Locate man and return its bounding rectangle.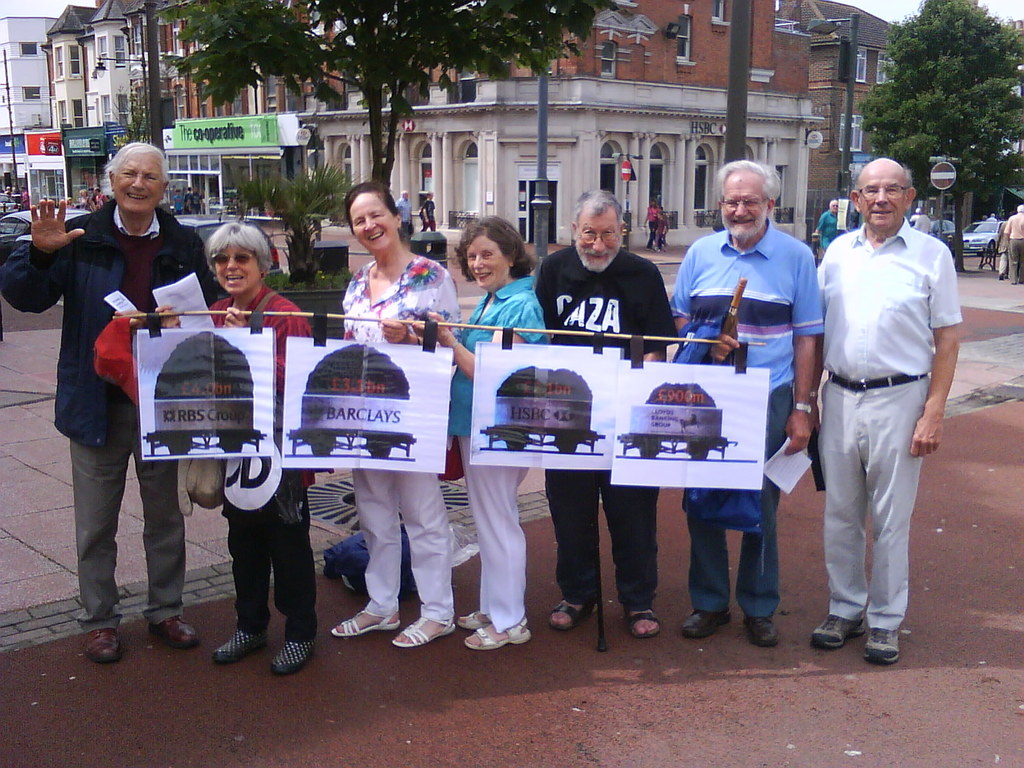
{"x1": 396, "y1": 188, "x2": 413, "y2": 242}.
